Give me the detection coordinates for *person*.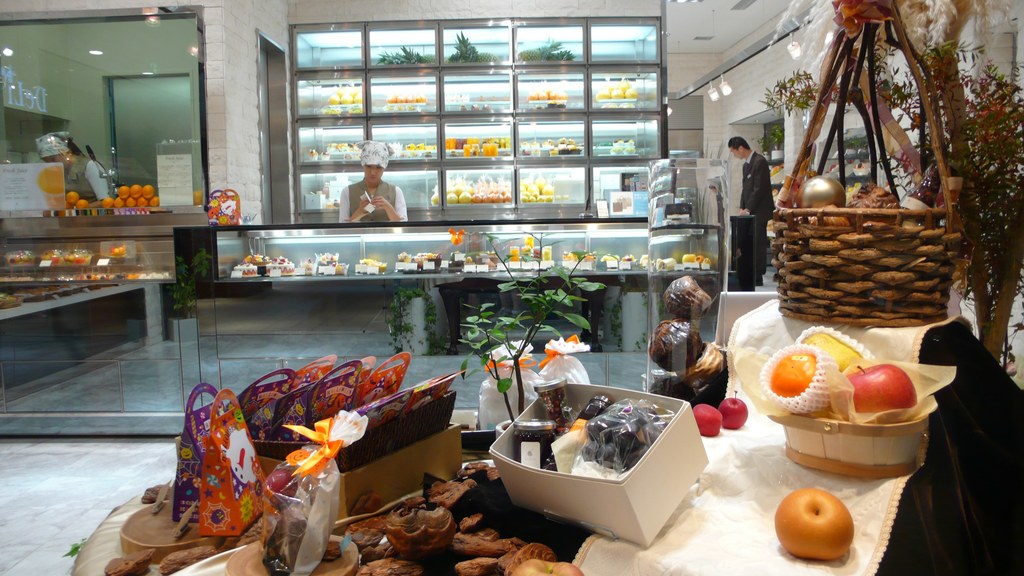
BBox(342, 145, 412, 232).
